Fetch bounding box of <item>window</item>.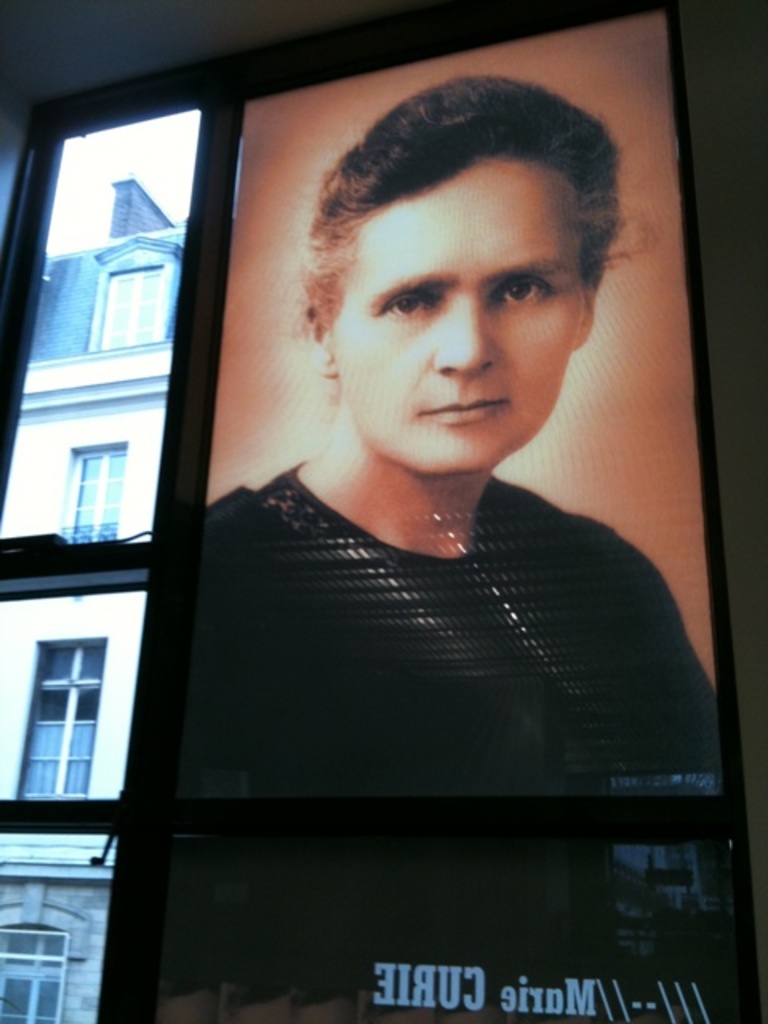
Bbox: bbox=[18, 608, 126, 818].
